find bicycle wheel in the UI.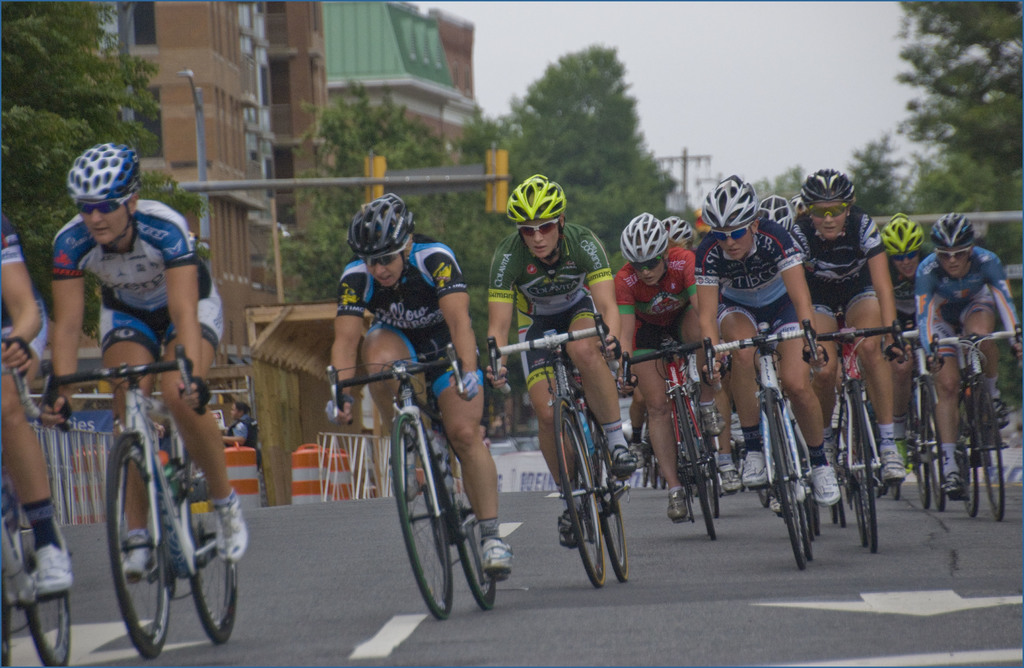
UI element at x1=104, y1=430, x2=175, y2=660.
